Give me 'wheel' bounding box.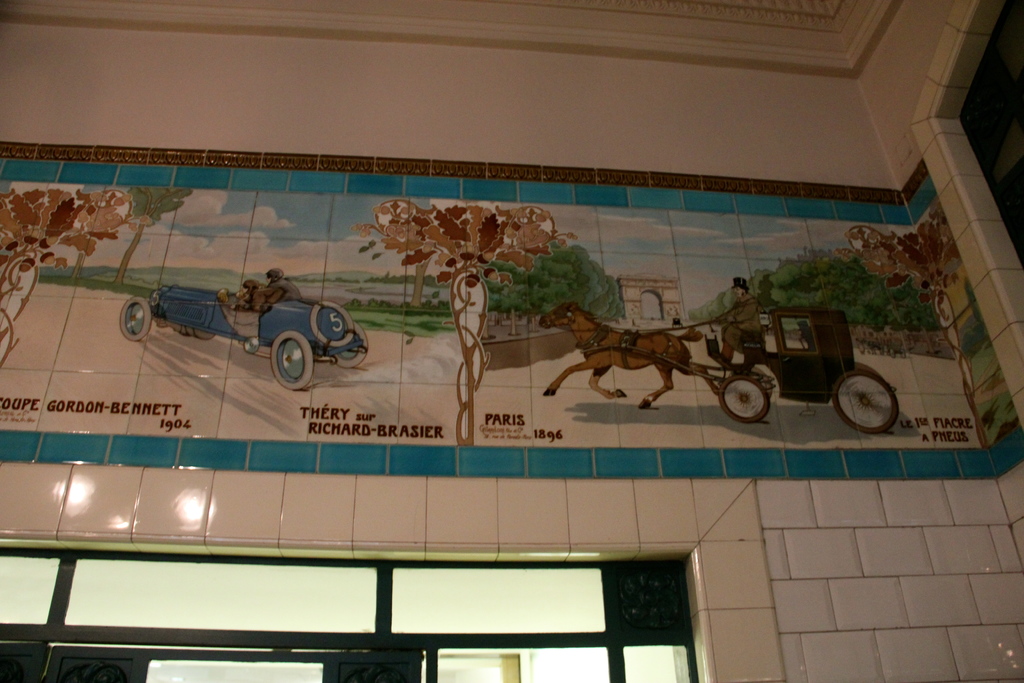
831:370:899:433.
